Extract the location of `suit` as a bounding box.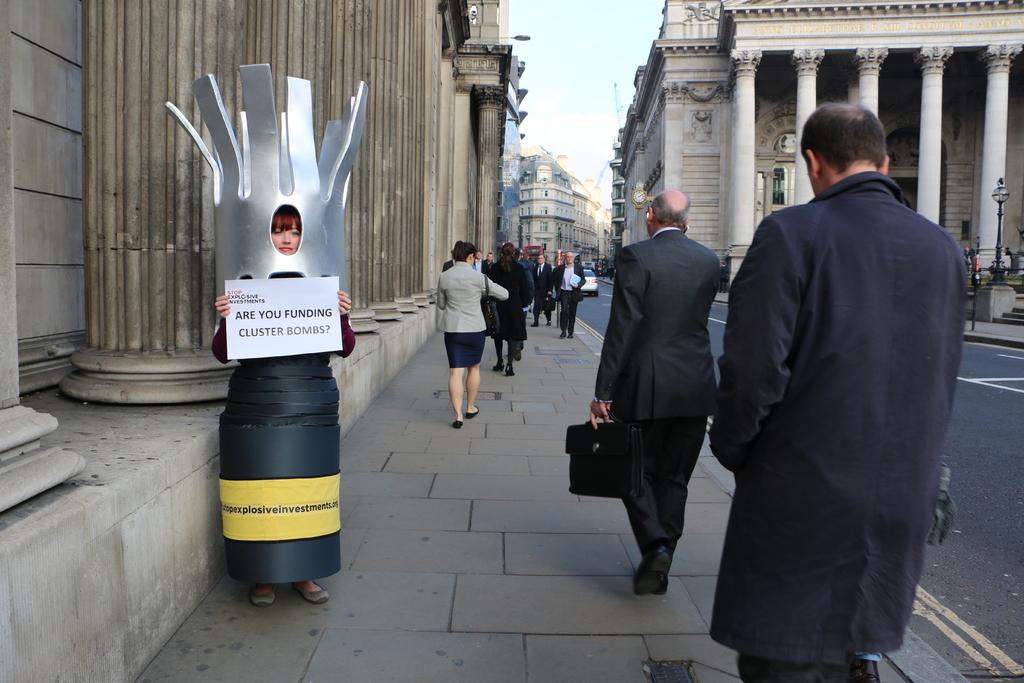
592,179,733,589.
